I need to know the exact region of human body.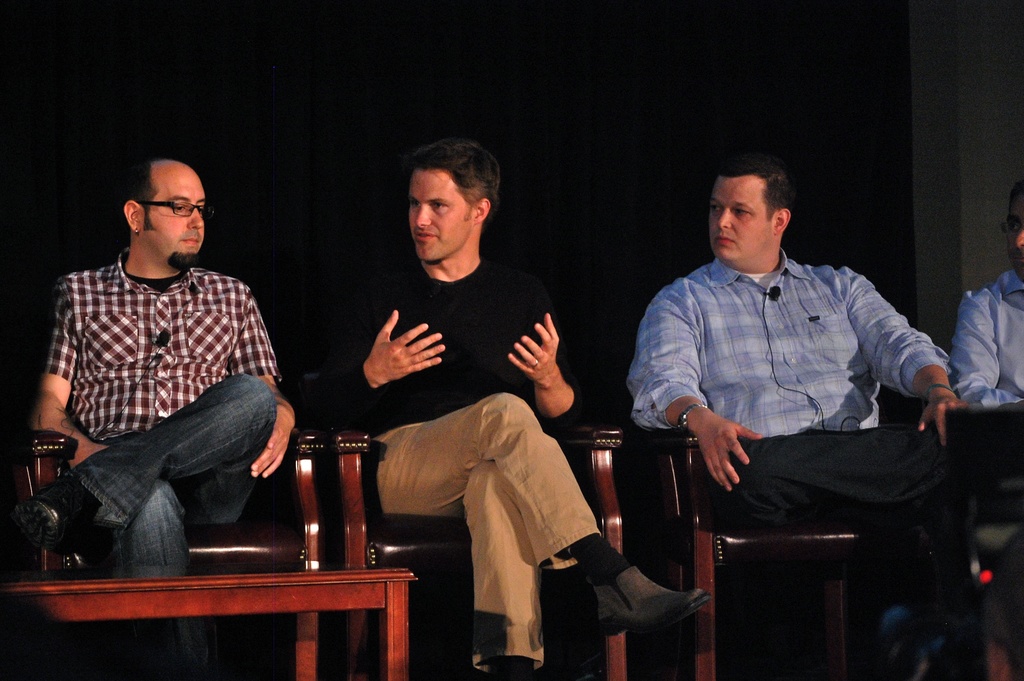
Region: x1=607, y1=154, x2=944, y2=618.
